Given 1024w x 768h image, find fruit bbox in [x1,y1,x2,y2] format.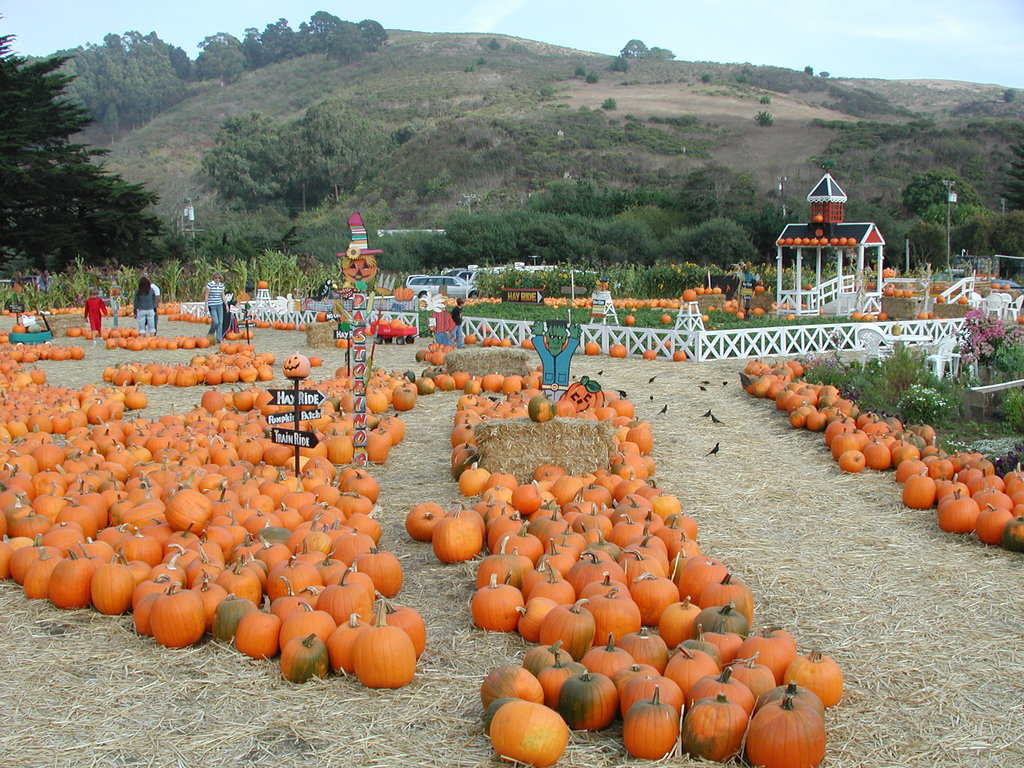
[889,323,902,336].
